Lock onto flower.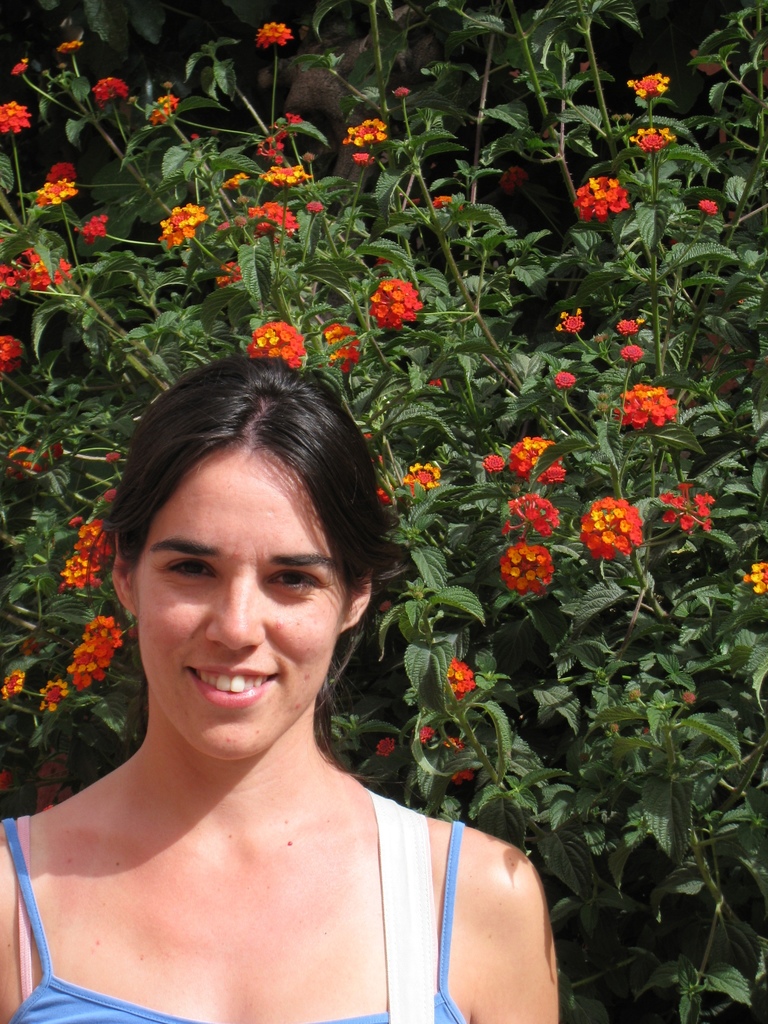
Locked: x1=221, y1=173, x2=245, y2=189.
